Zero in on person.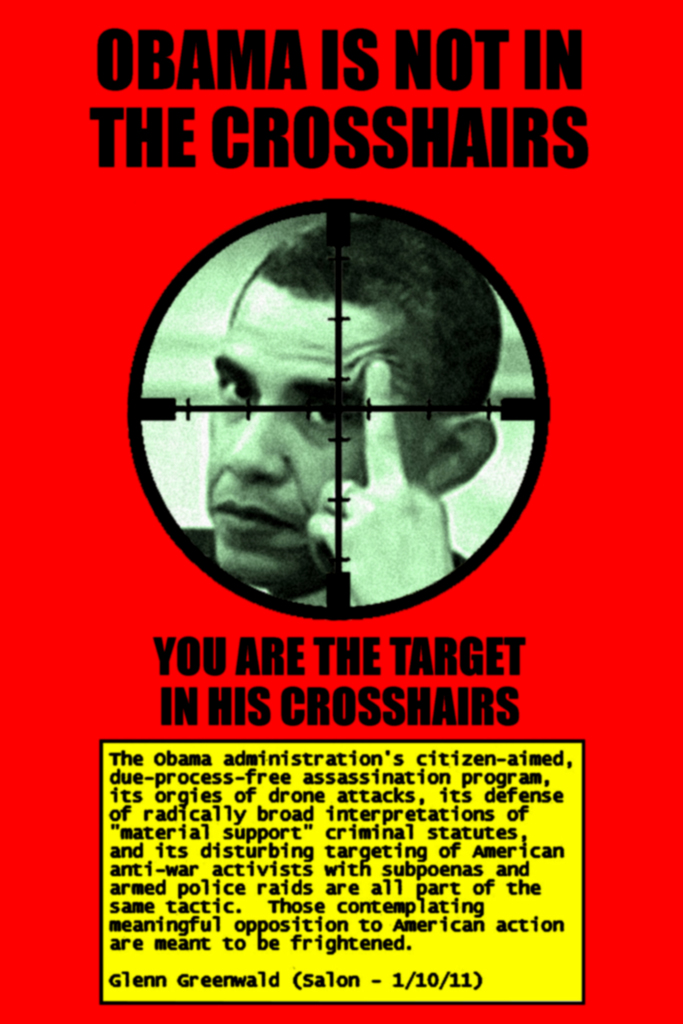
Zeroed in: {"x1": 163, "y1": 192, "x2": 510, "y2": 646}.
